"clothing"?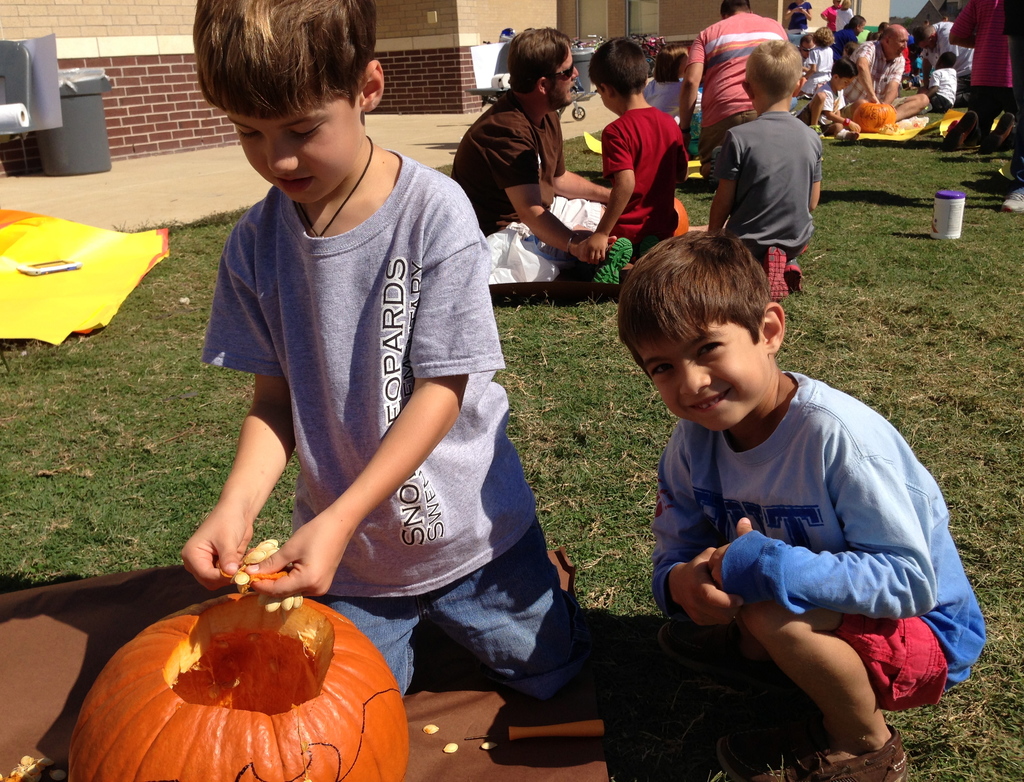
[604,97,693,252]
